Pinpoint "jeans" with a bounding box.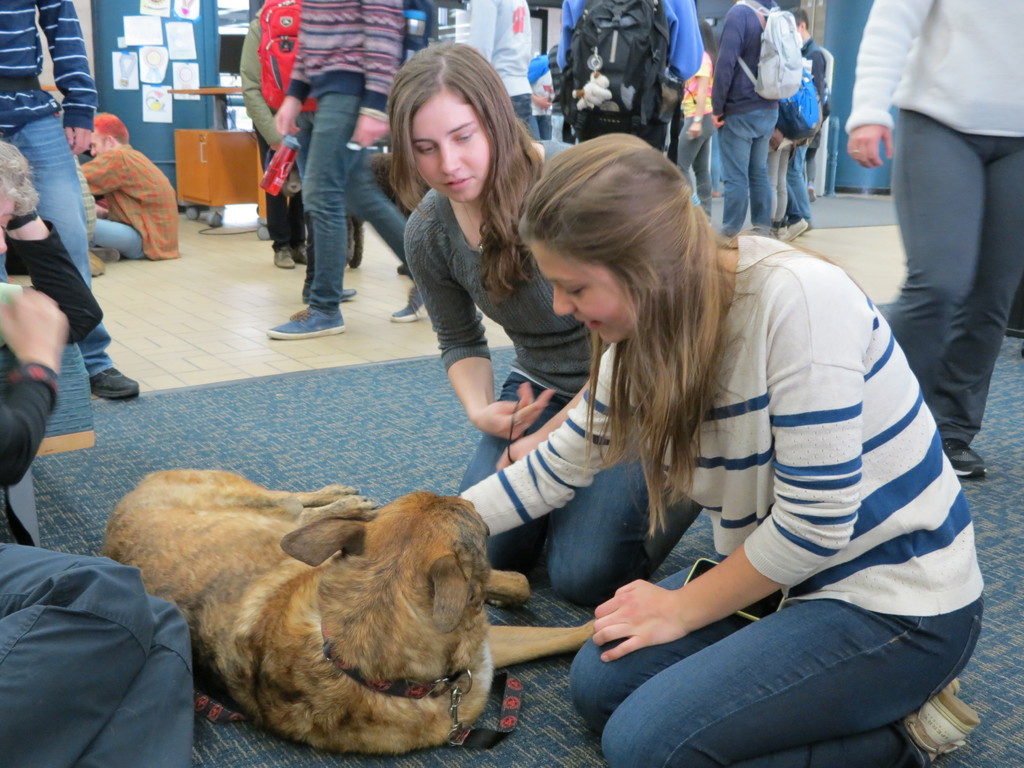
detection(787, 146, 814, 229).
